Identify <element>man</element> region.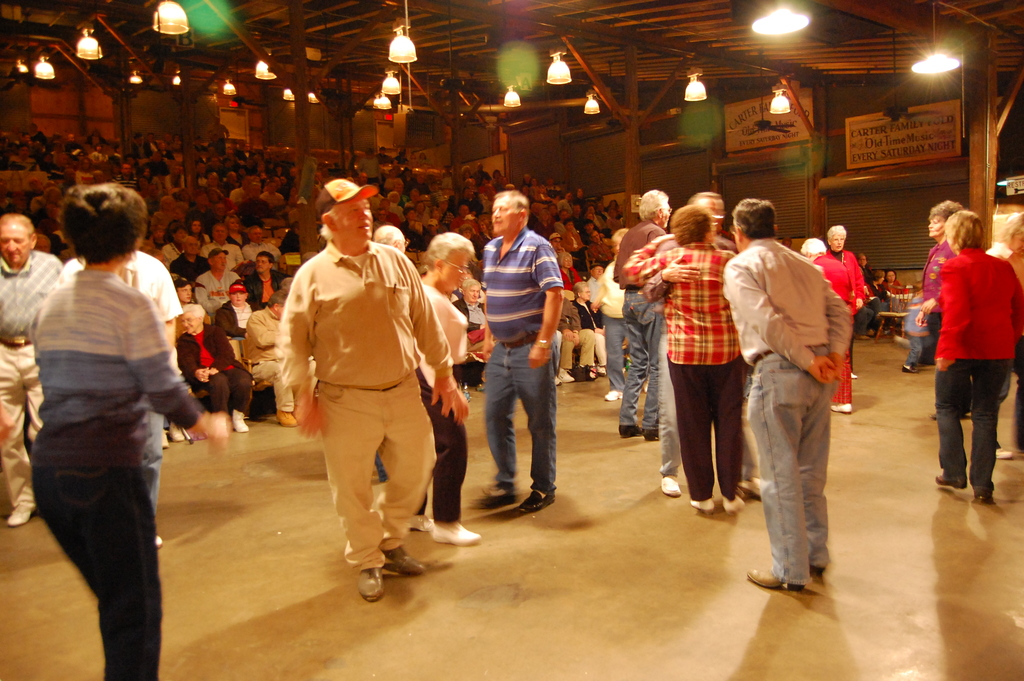
Region: [left=172, top=273, right=202, bottom=308].
